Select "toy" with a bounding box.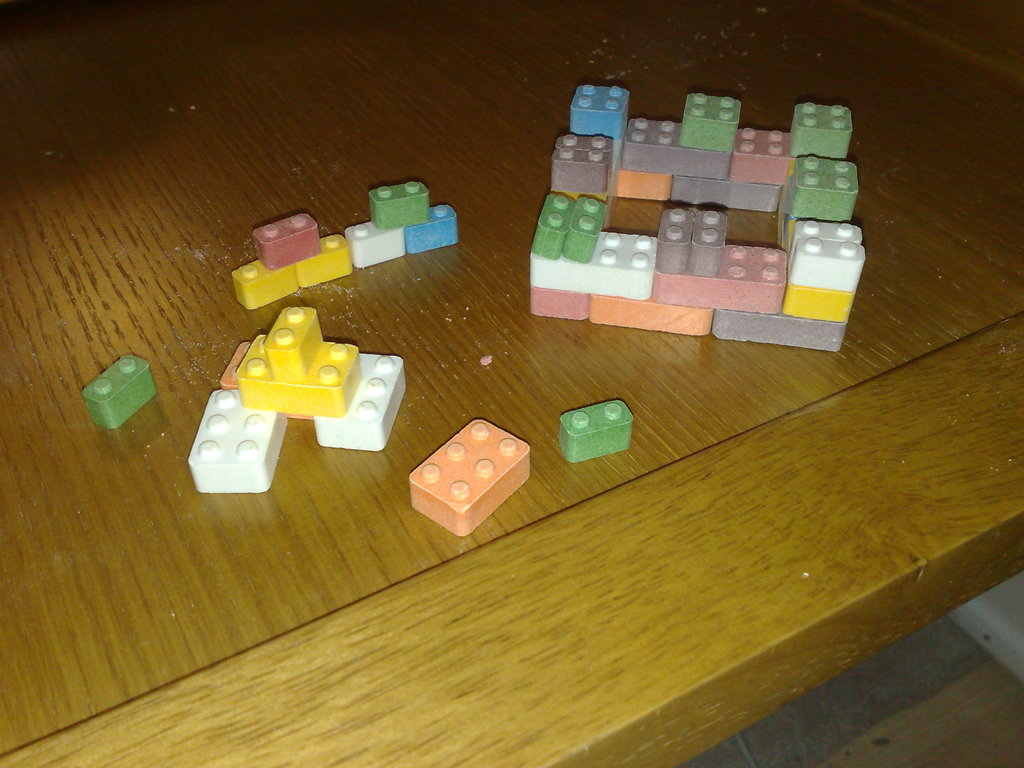
(84, 355, 156, 425).
